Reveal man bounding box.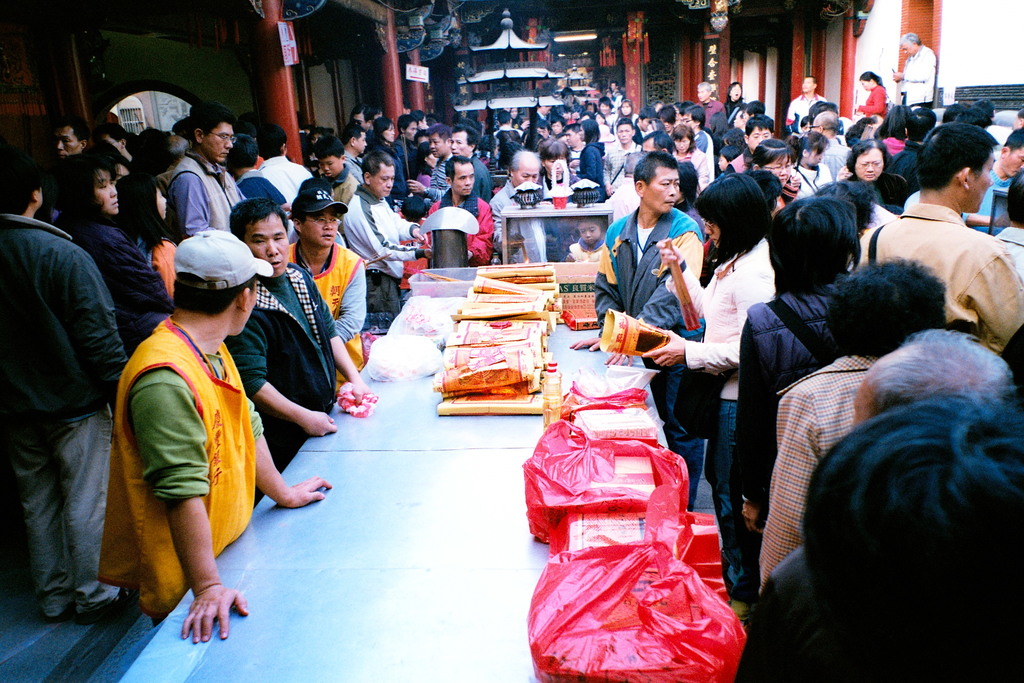
Revealed: detection(392, 112, 421, 170).
